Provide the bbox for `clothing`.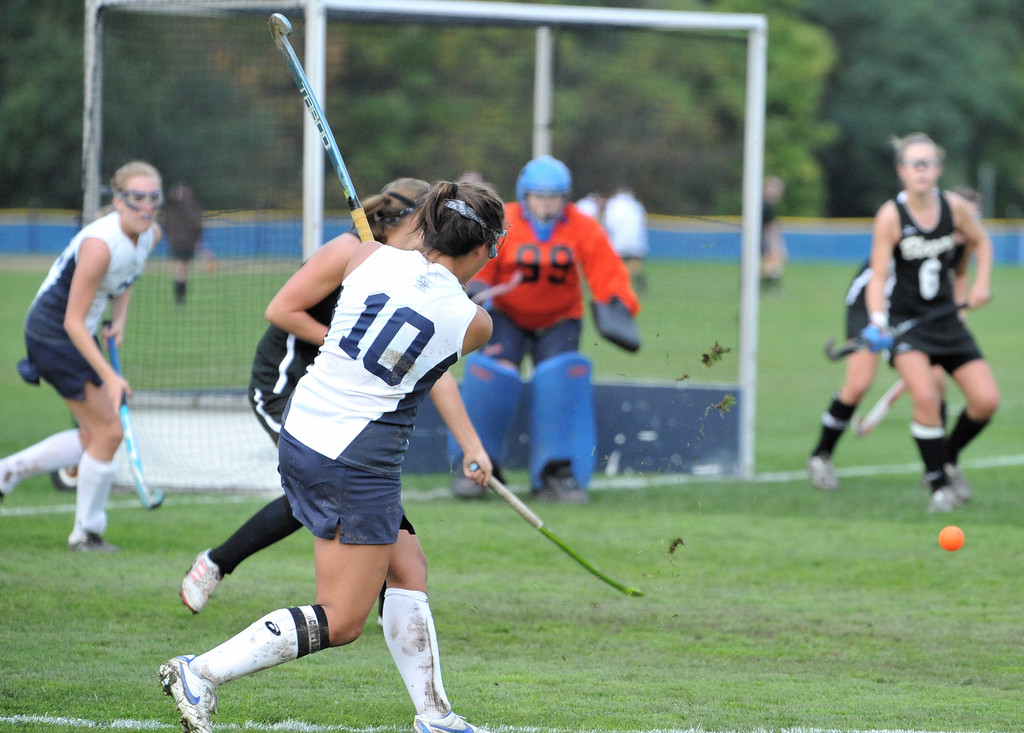
[840,254,892,364].
